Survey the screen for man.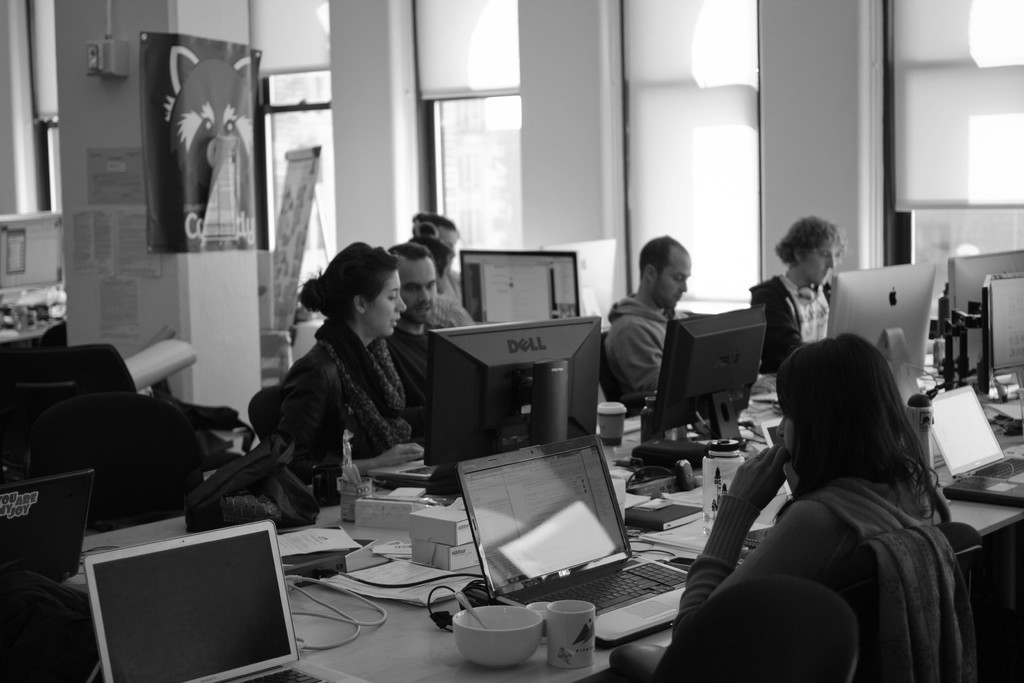
Survey found: [748, 219, 849, 363].
